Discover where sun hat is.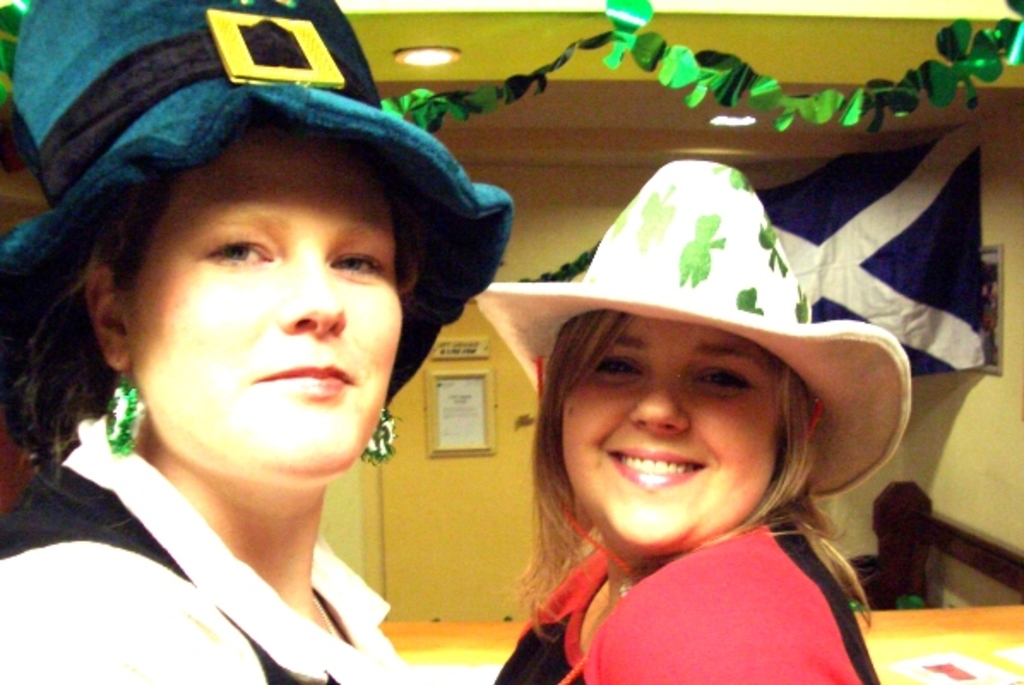
Discovered at [0, 0, 512, 425].
